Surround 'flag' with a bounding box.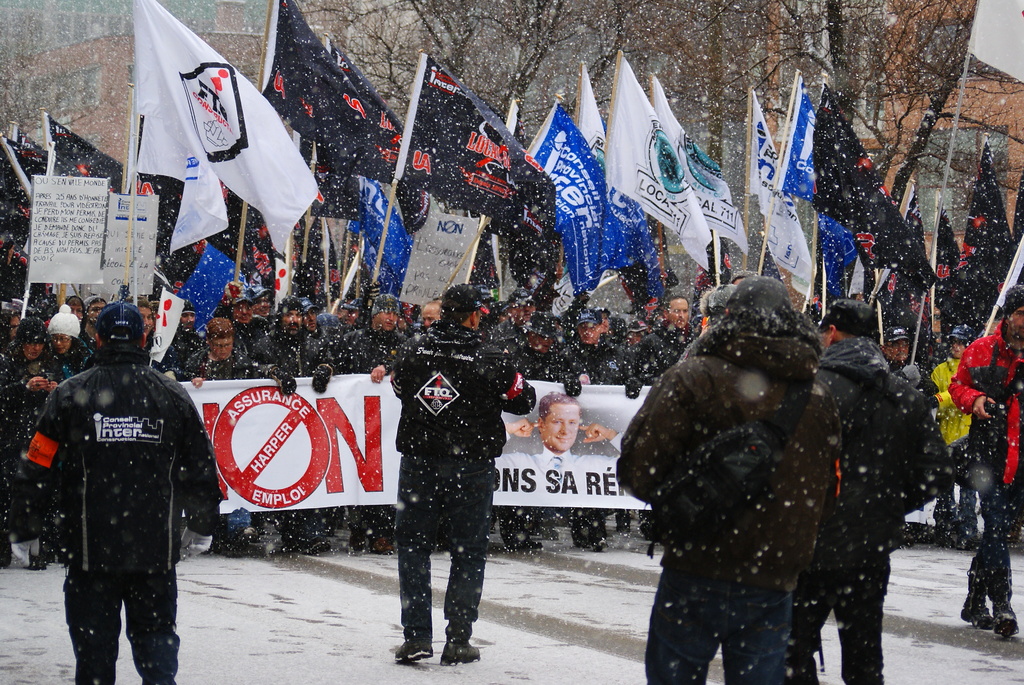
bbox=(394, 163, 432, 221).
